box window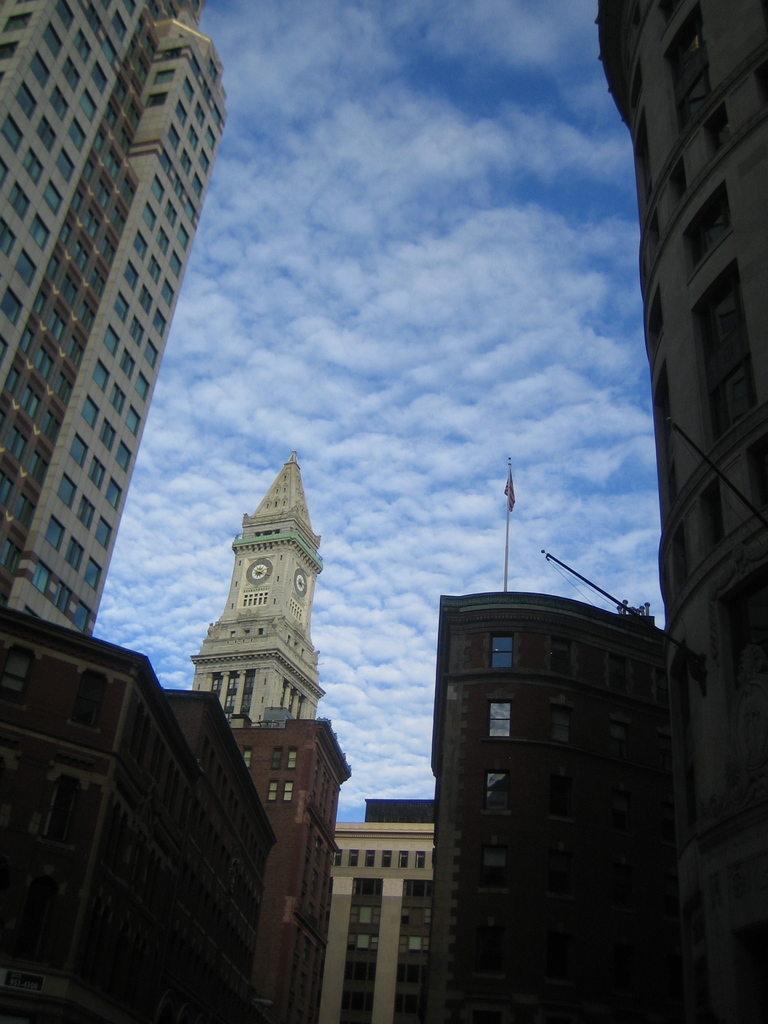
left=86, top=180, right=113, bottom=213
